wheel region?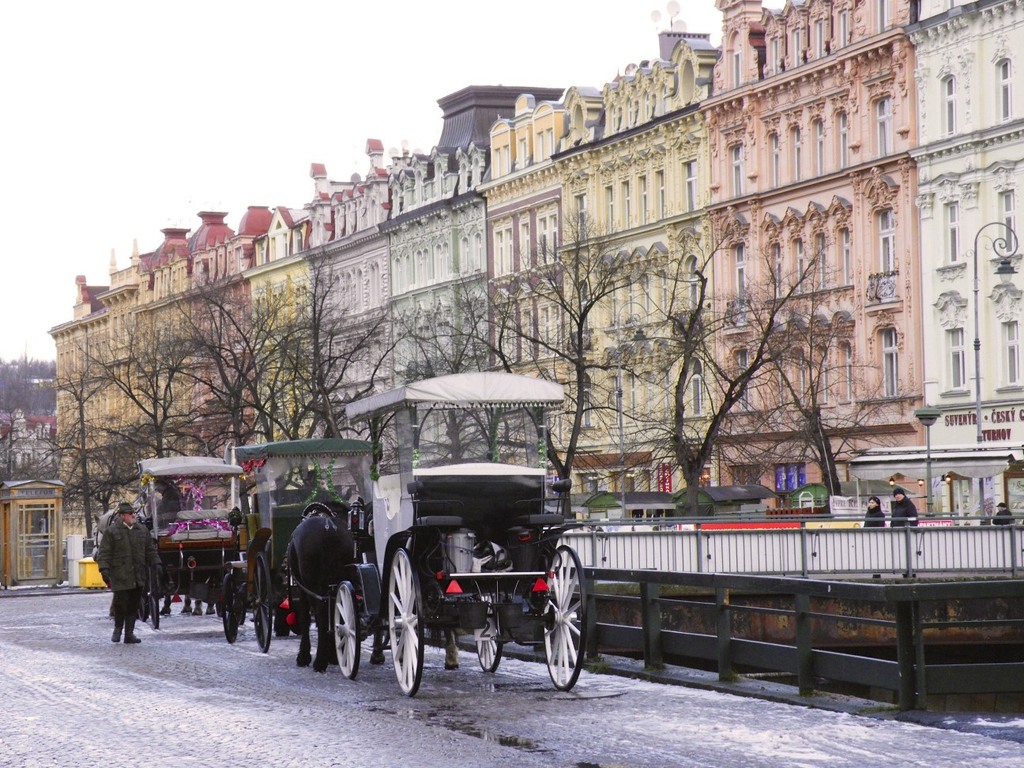
<box>480,589,501,672</box>
